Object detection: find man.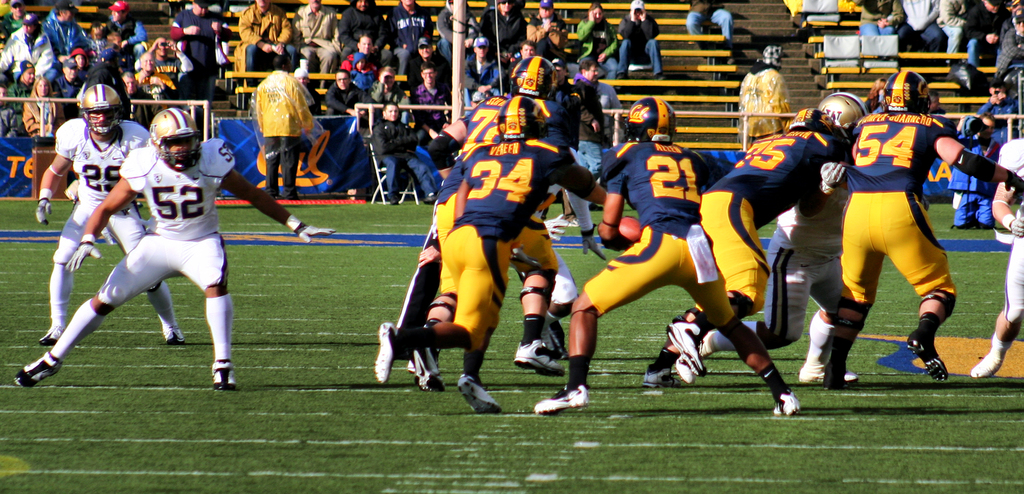
[left=136, top=49, right=176, bottom=88].
